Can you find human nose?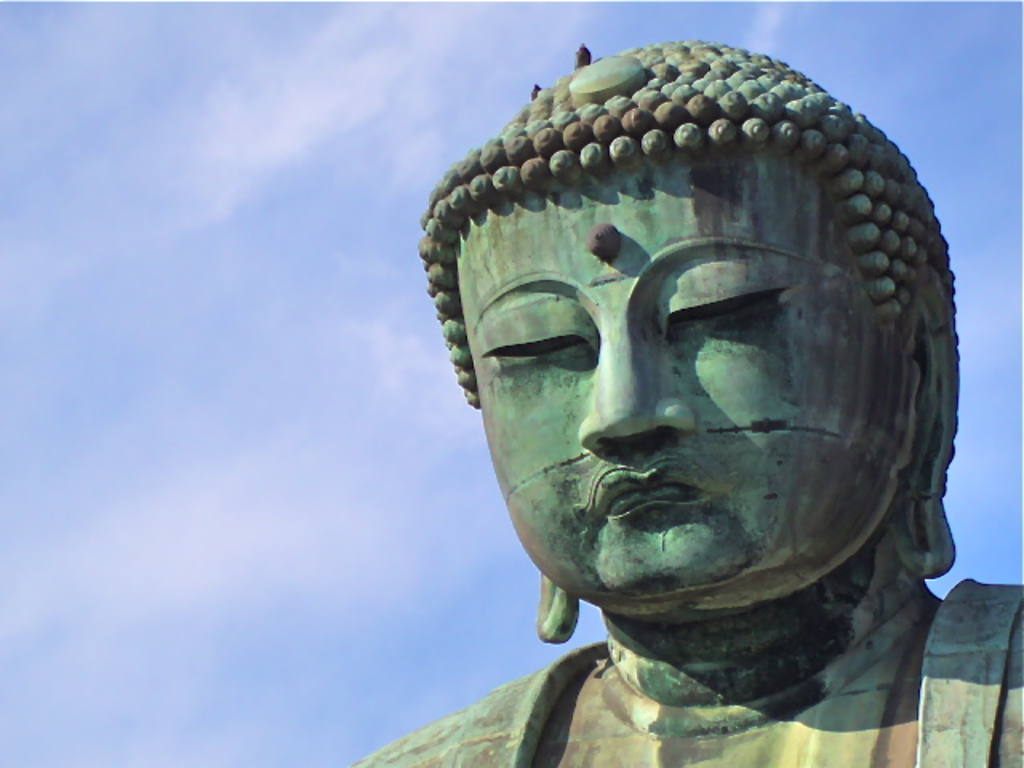
Yes, bounding box: [left=576, top=315, right=691, bottom=446].
